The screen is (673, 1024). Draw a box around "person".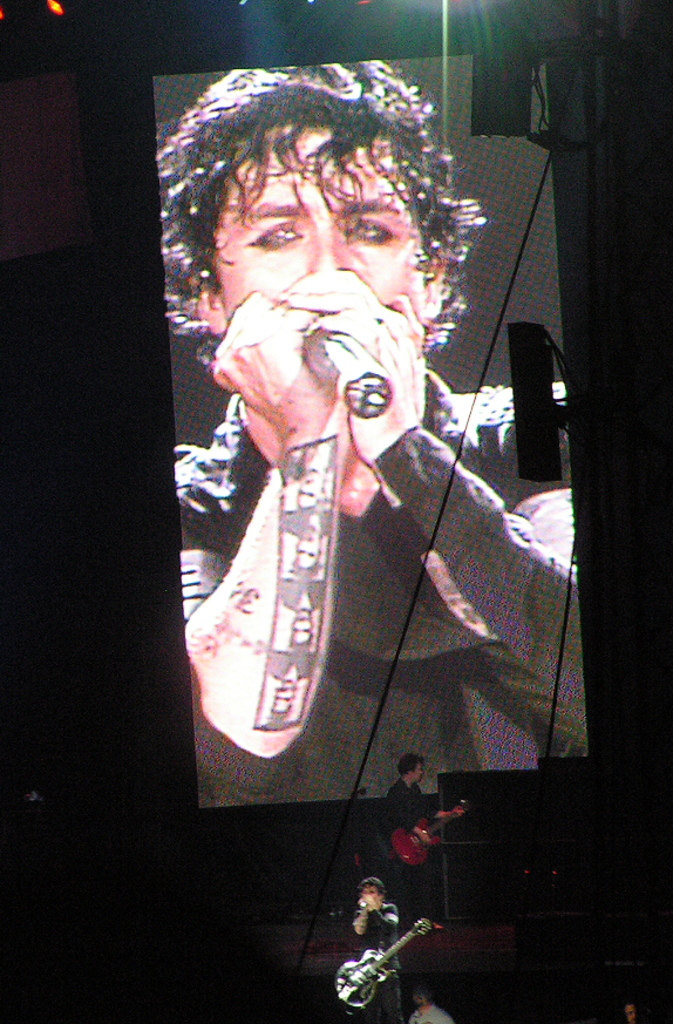
<bbox>352, 873, 403, 1023</bbox>.
